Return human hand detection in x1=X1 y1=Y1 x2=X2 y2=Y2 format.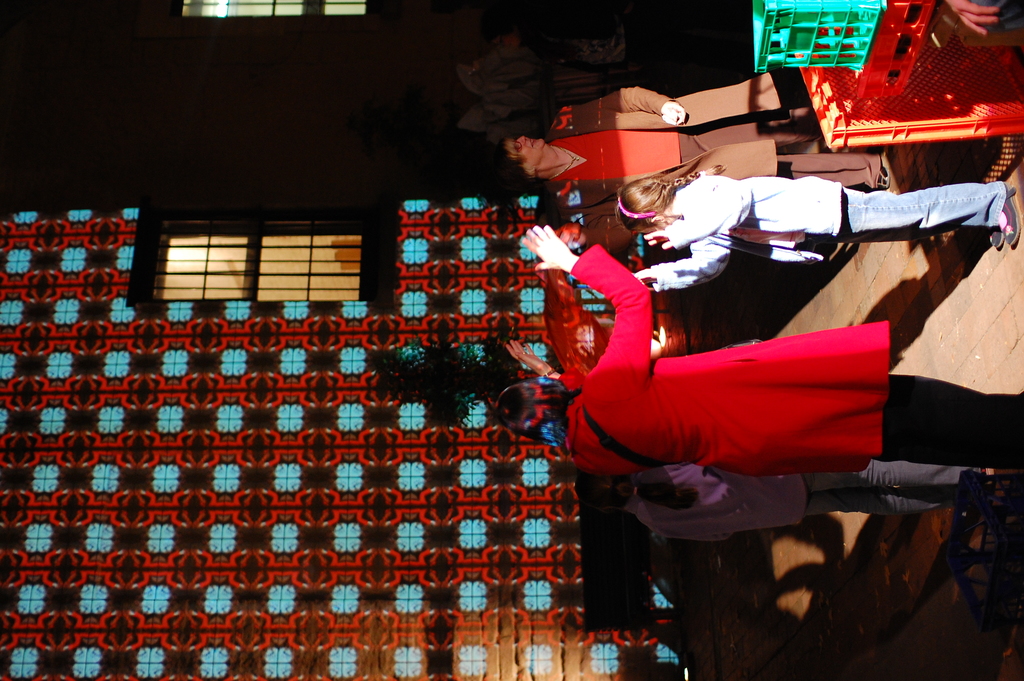
x1=641 y1=229 x2=673 y2=250.
